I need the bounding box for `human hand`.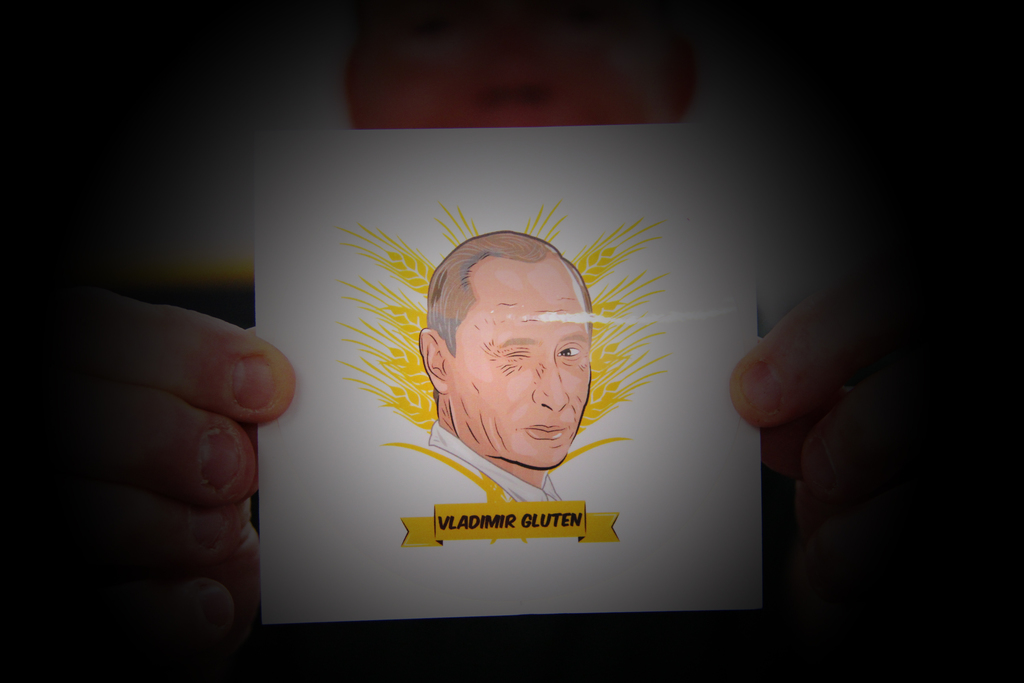
Here it is: left=726, top=265, right=1001, bottom=629.
